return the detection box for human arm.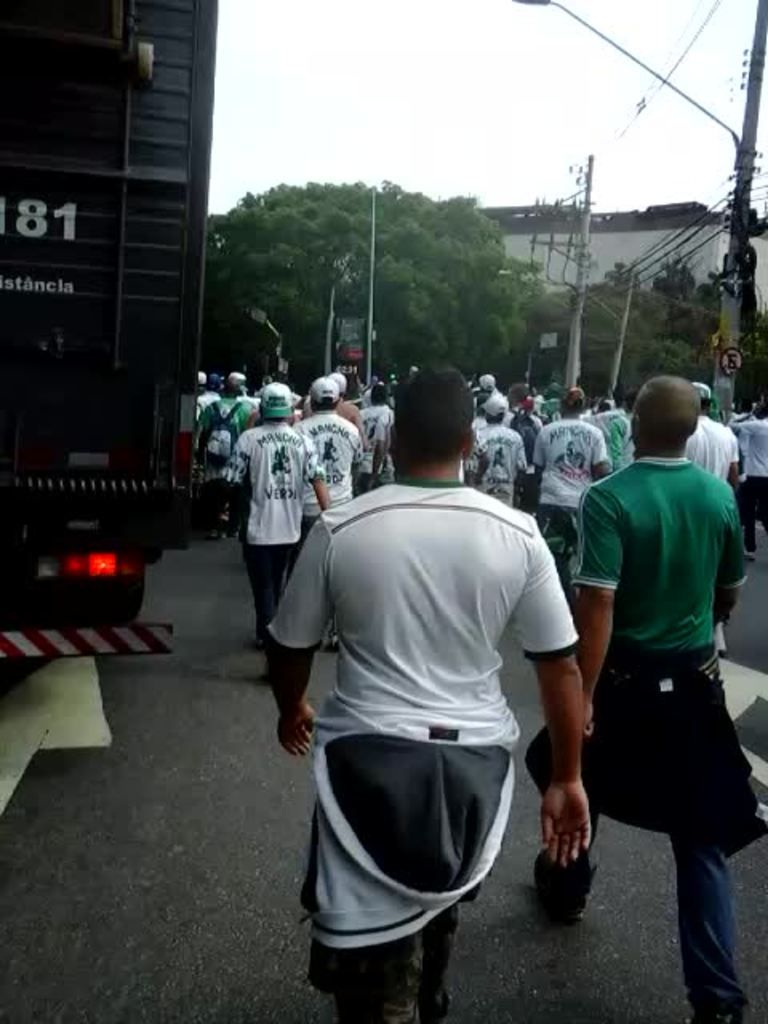
(x1=578, y1=488, x2=627, y2=742).
